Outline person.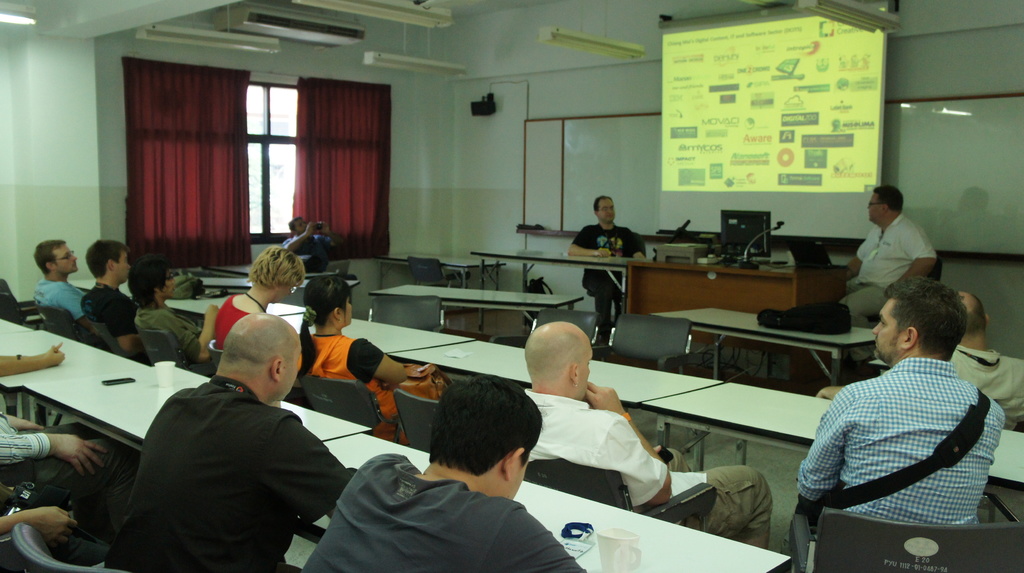
Outline: locate(854, 178, 940, 312).
